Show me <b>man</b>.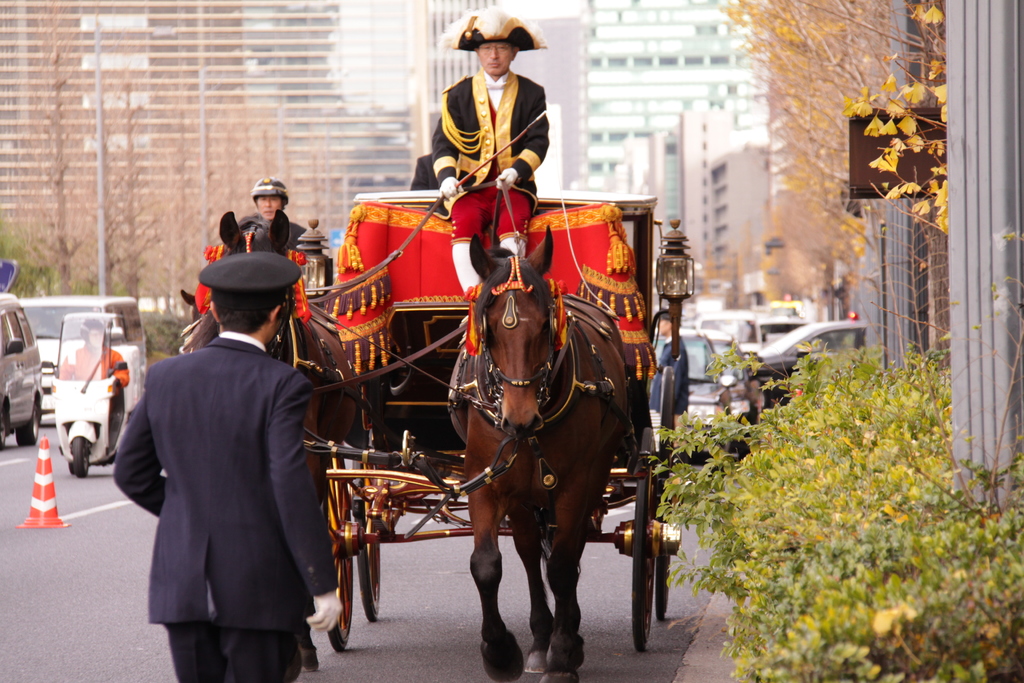
<b>man</b> is here: pyautogui.locateOnScreen(653, 311, 694, 445).
